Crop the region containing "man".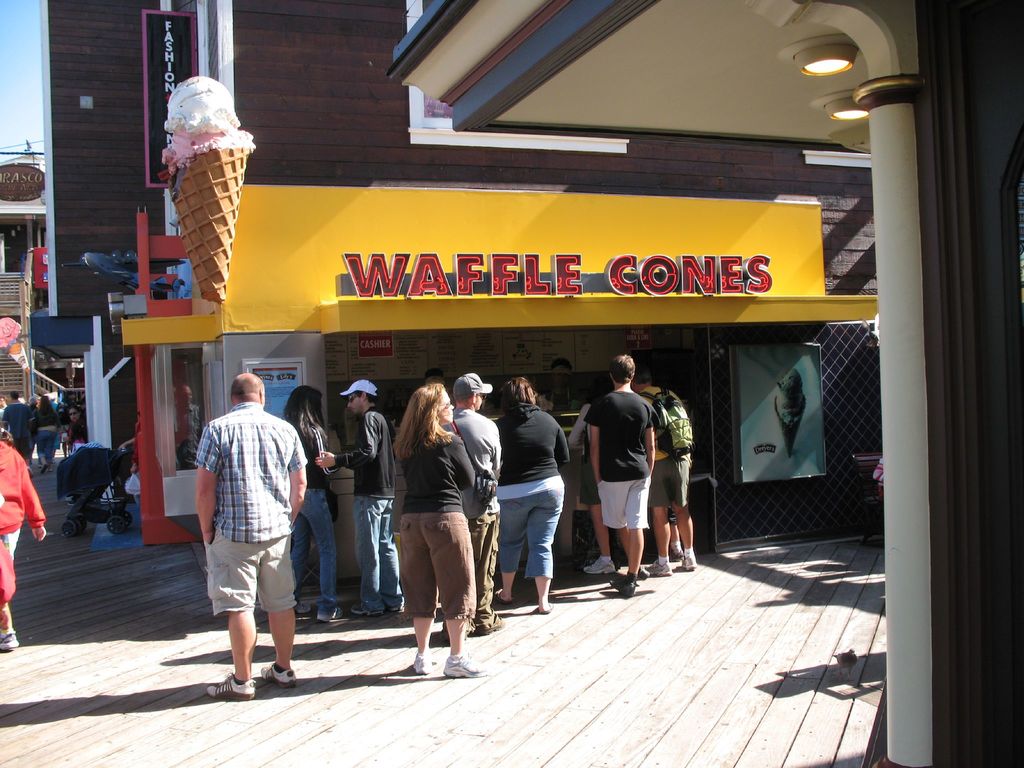
Crop region: [left=186, top=349, right=310, bottom=701].
